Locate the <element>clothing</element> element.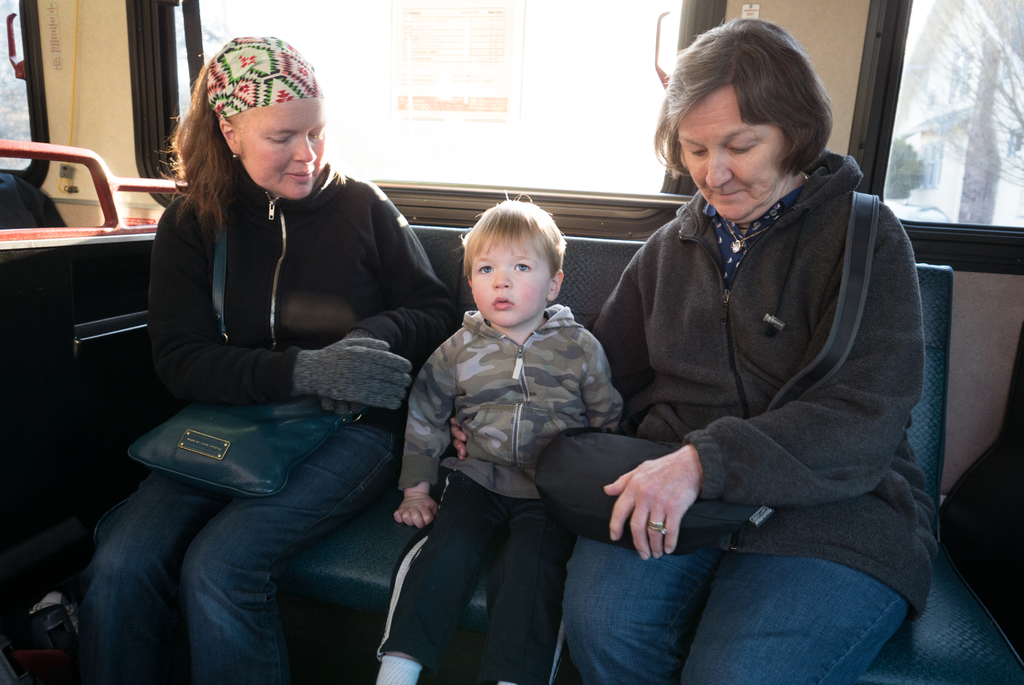
Element bbox: 561:138:938:684.
